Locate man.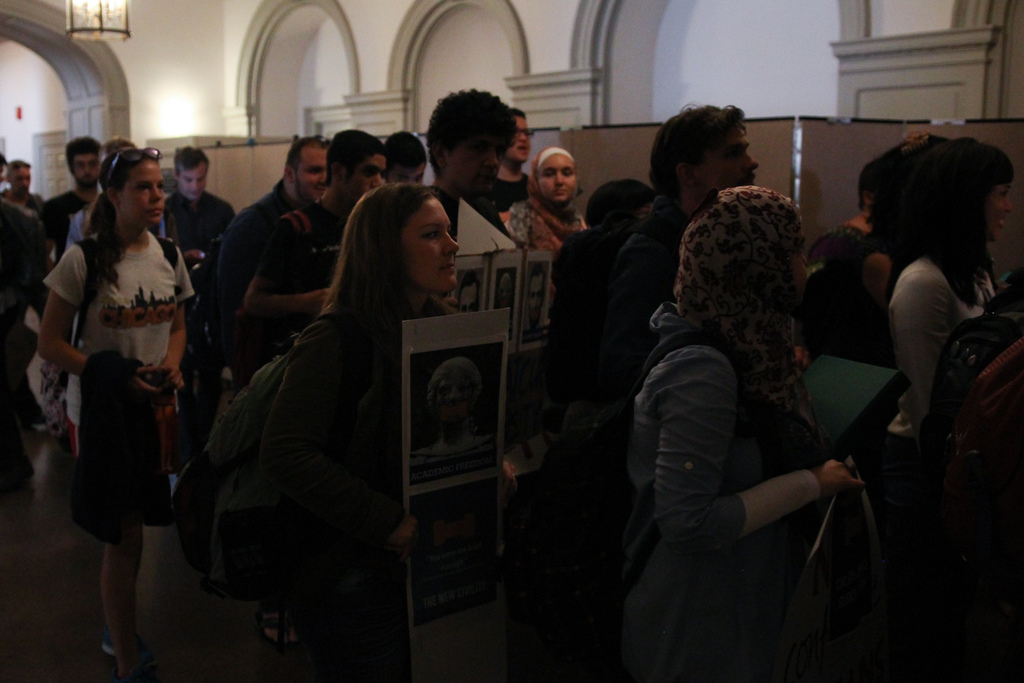
Bounding box: 228, 129, 381, 323.
